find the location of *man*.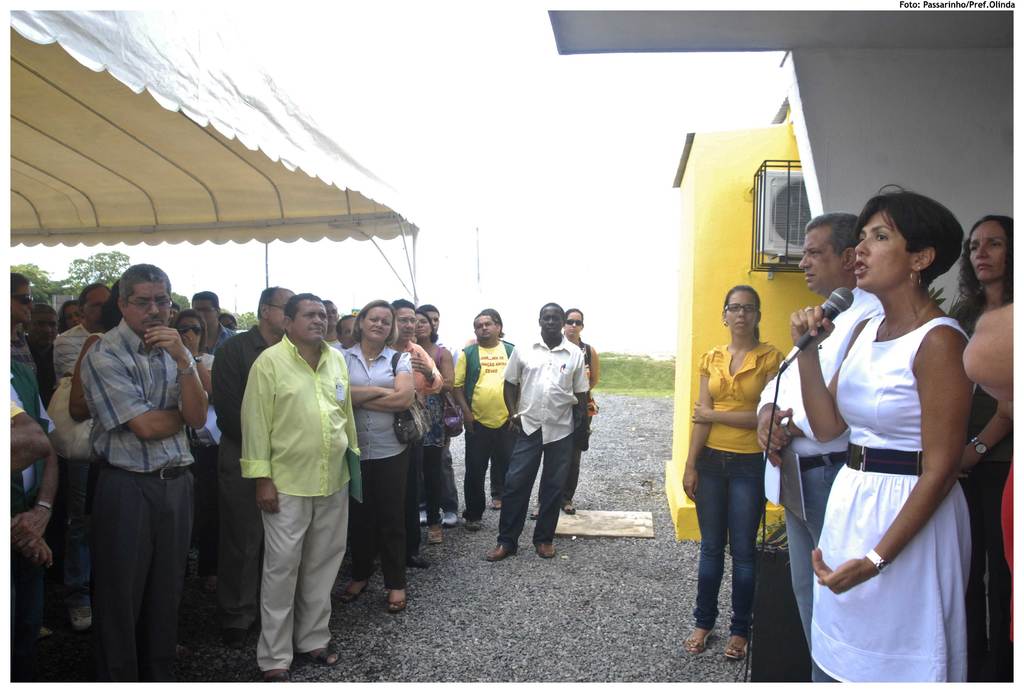
Location: (left=762, top=209, right=877, bottom=671).
